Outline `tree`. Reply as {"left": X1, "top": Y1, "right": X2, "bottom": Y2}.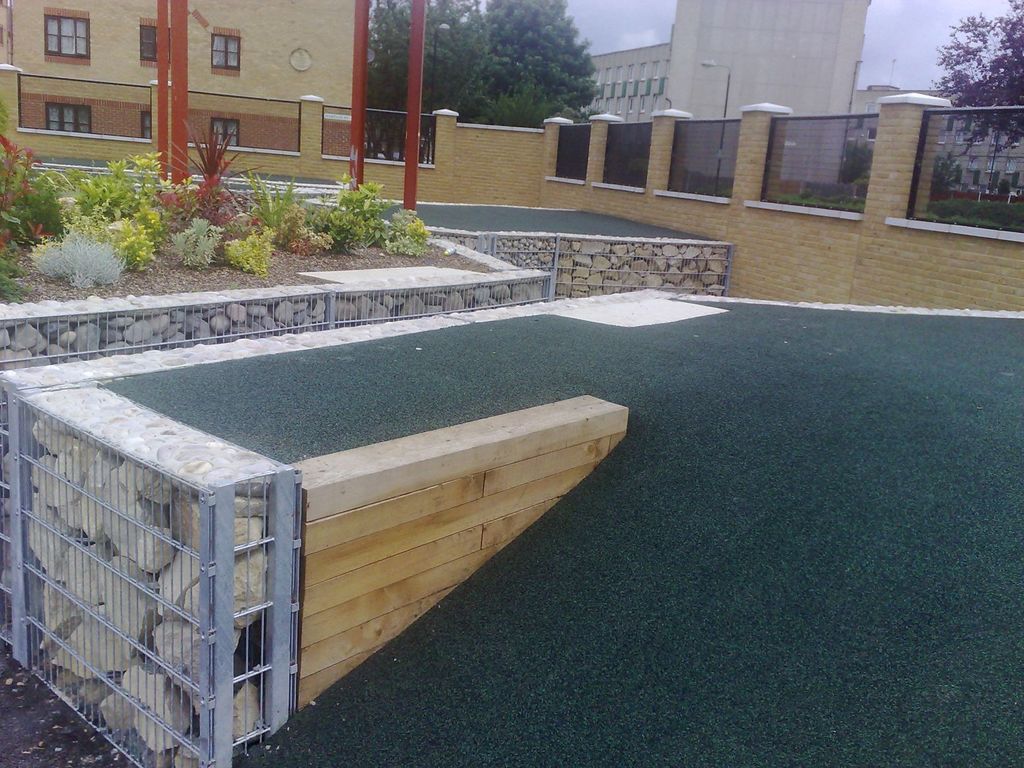
{"left": 926, "top": 0, "right": 1023, "bottom": 165}.
